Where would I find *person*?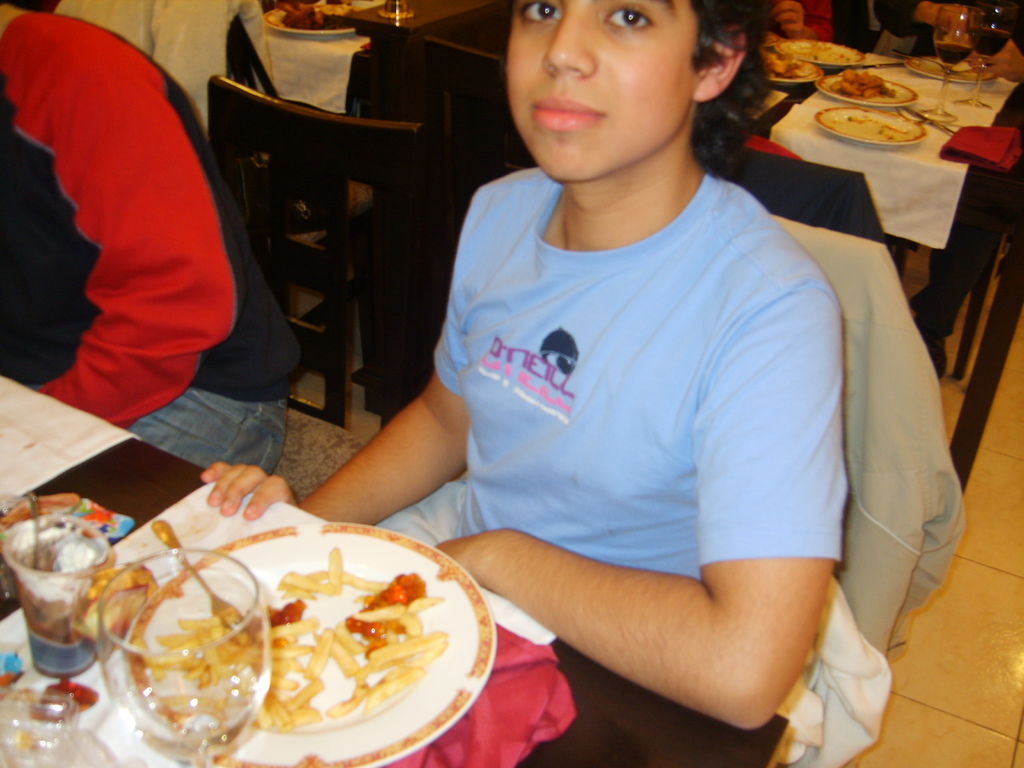
At bbox=[199, 0, 844, 767].
